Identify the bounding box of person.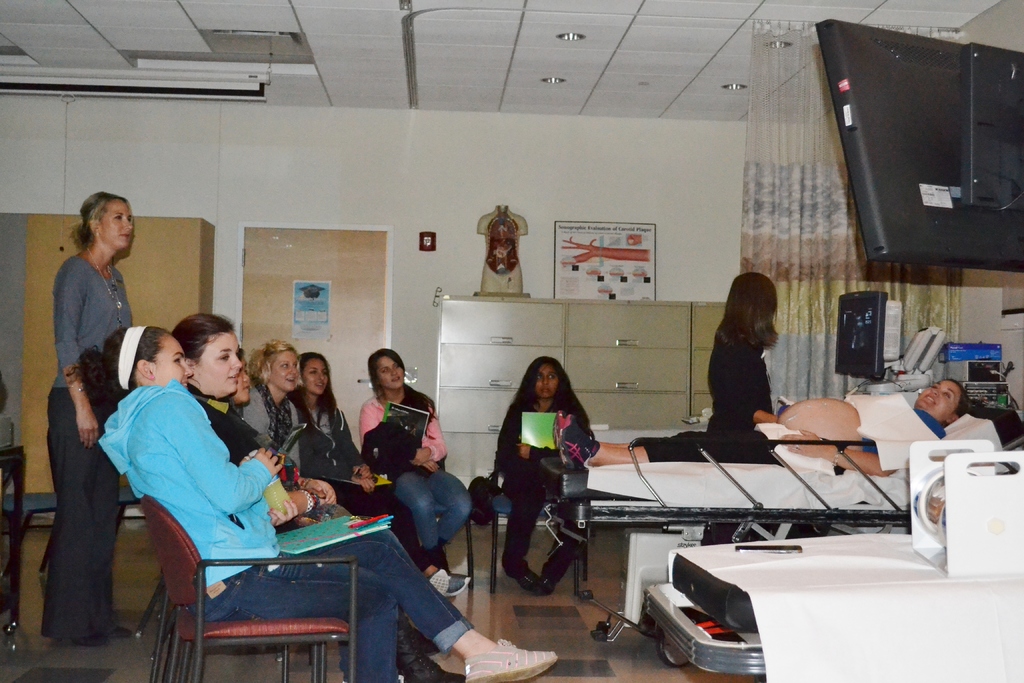
x1=236, y1=343, x2=301, y2=473.
